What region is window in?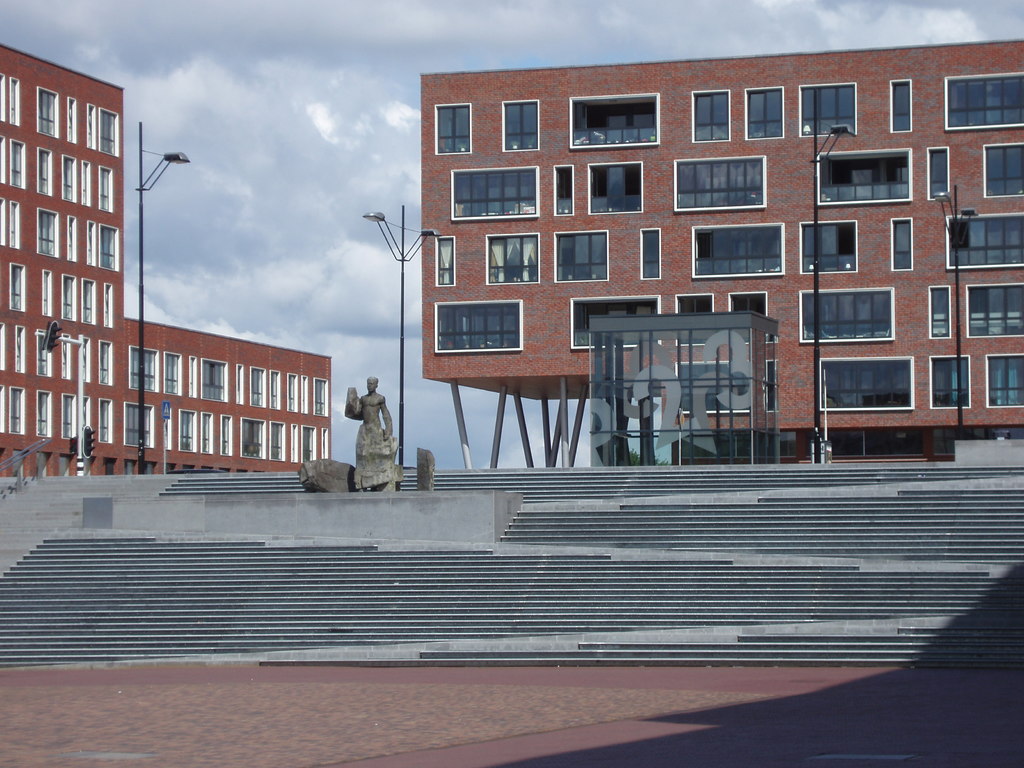
298,426,316,463.
